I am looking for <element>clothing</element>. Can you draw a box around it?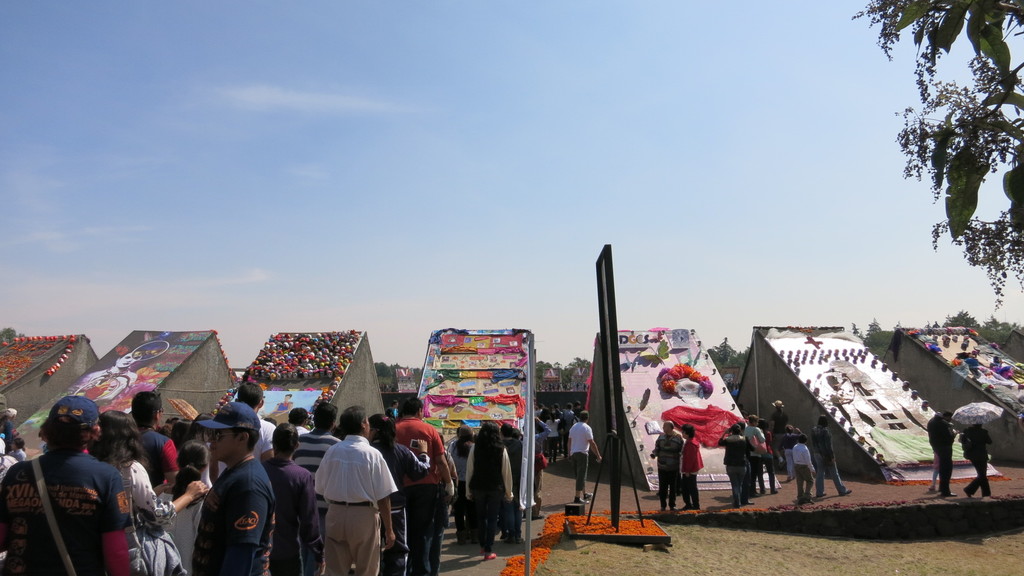
Sure, the bounding box is region(451, 436, 543, 552).
